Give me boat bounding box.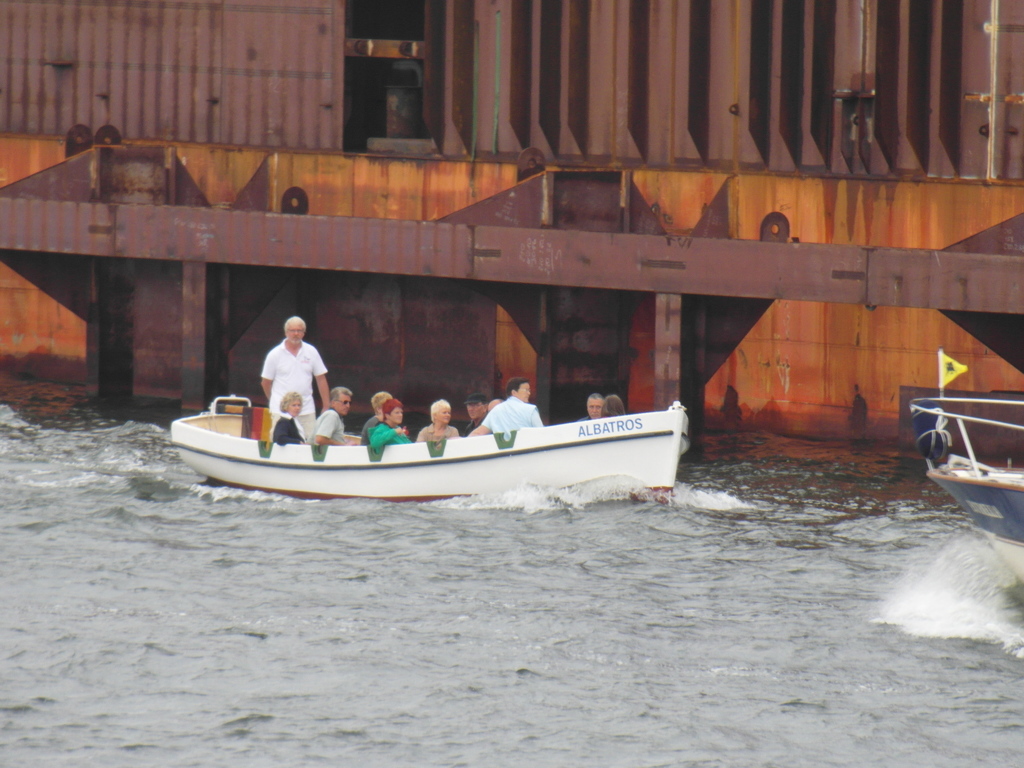
{"left": 165, "top": 356, "right": 679, "bottom": 506}.
